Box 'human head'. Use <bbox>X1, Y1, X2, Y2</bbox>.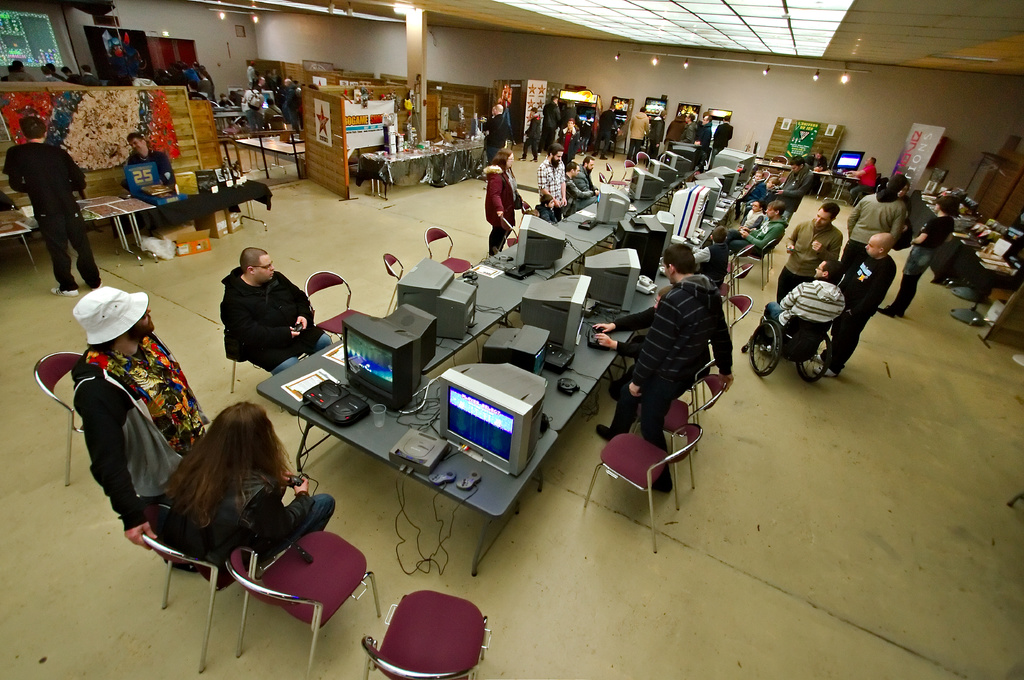
<bbox>582, 156, 596, 174</bbox>.
